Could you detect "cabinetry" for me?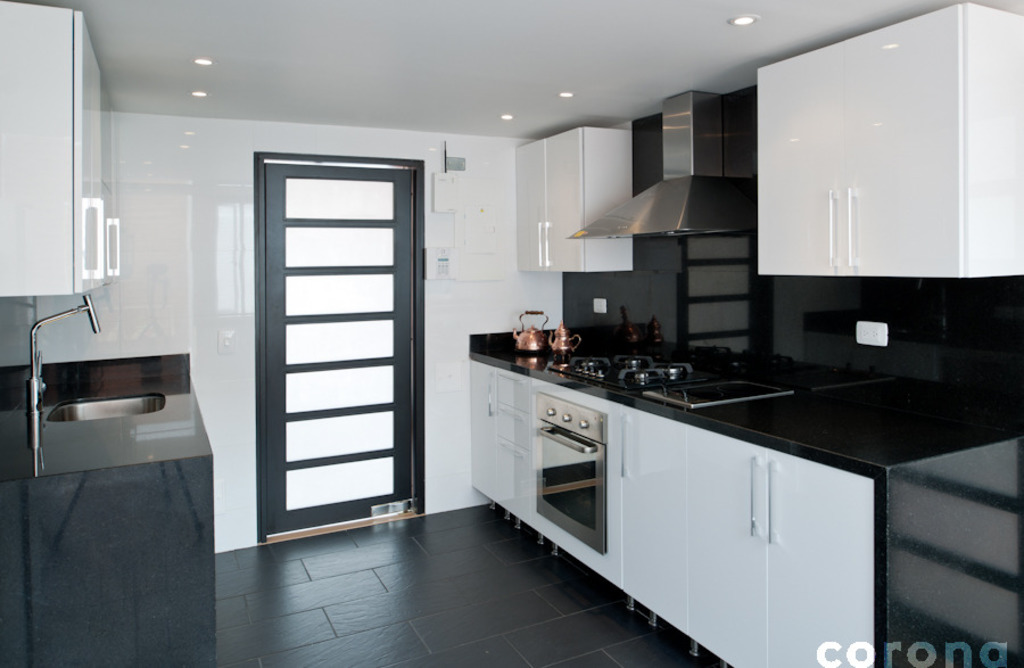
Detection result: select_region(74, 11, 126, 283).
